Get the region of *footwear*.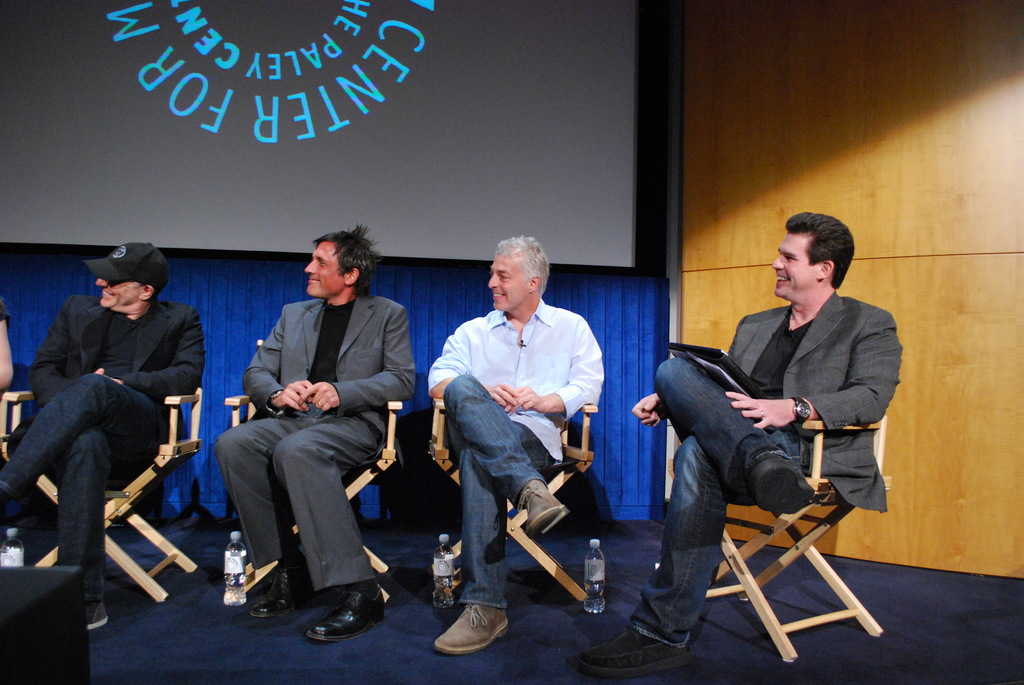
l=433, t=599, r=516, b=656.
